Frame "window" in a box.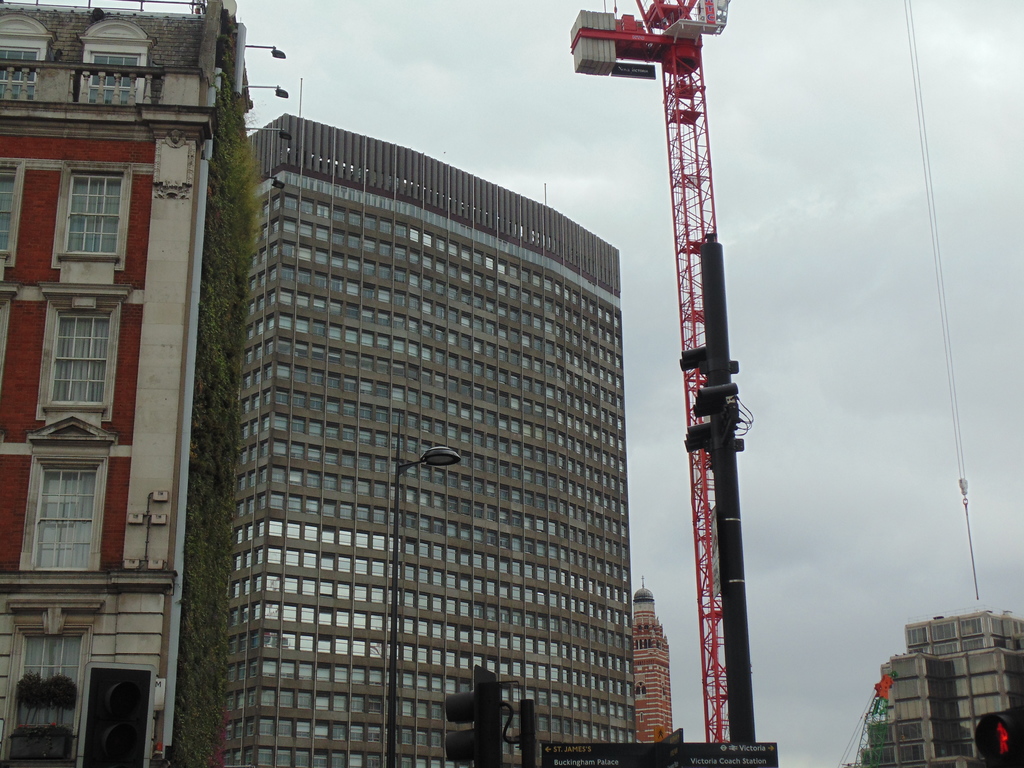
pyautogui.locateOnScreen(869, 724, 894, 743).
